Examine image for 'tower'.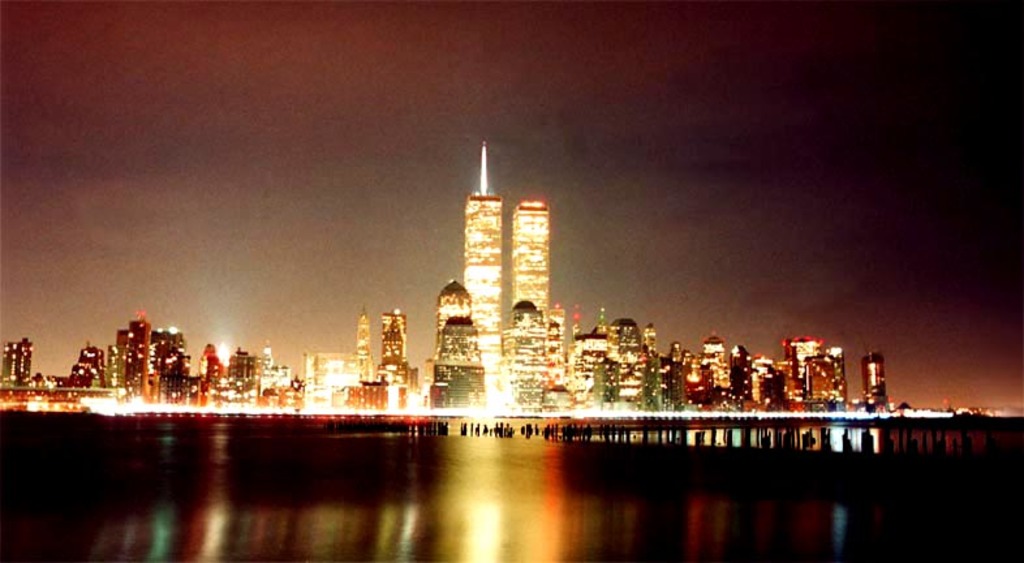
Examination result: 129, 317, 145, 381.
